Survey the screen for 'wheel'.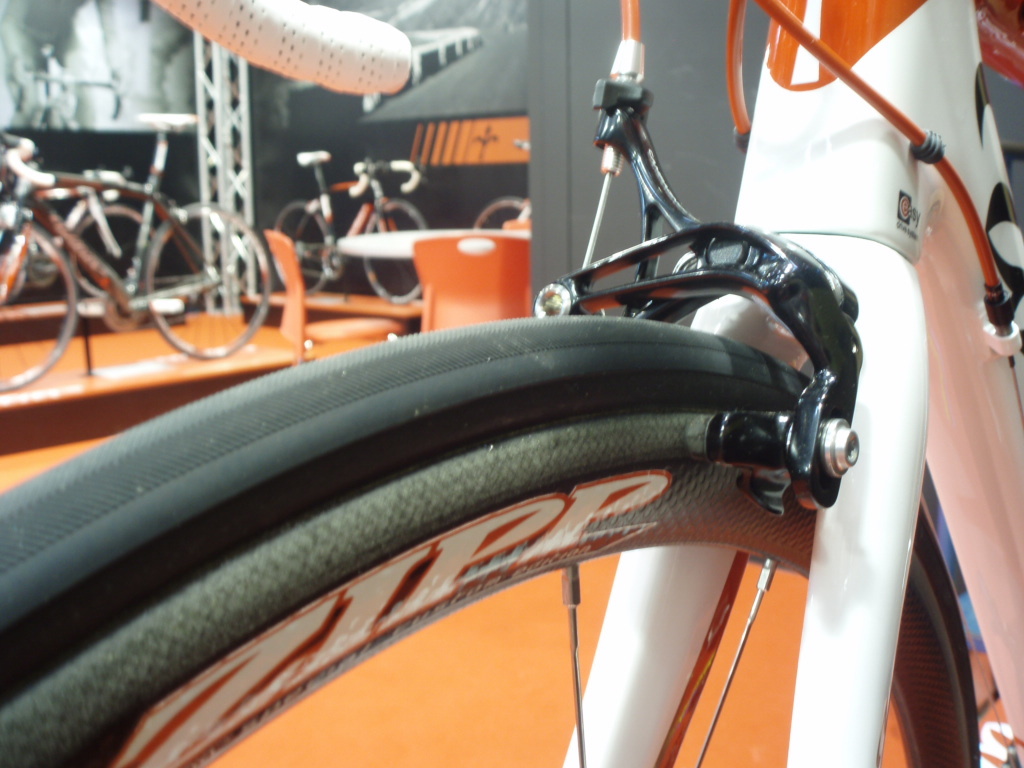
Survey found: BBox(359, 198, 431, 307).
